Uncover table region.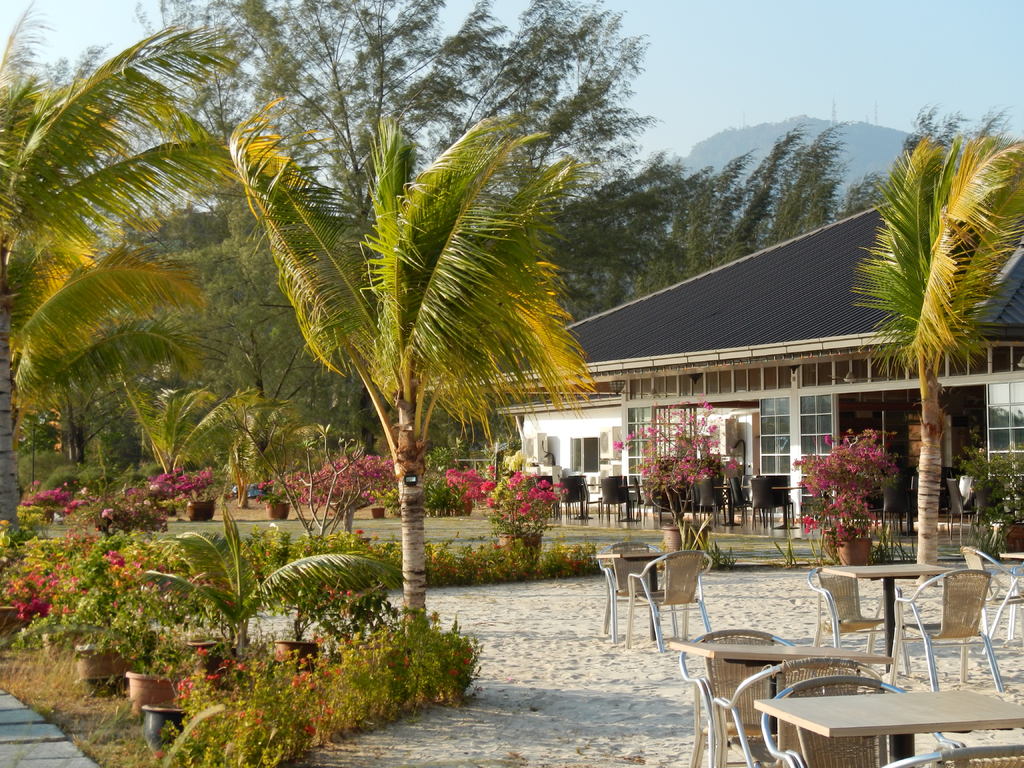
Uncovered: <region>715, 486, 749, 525</region>.
